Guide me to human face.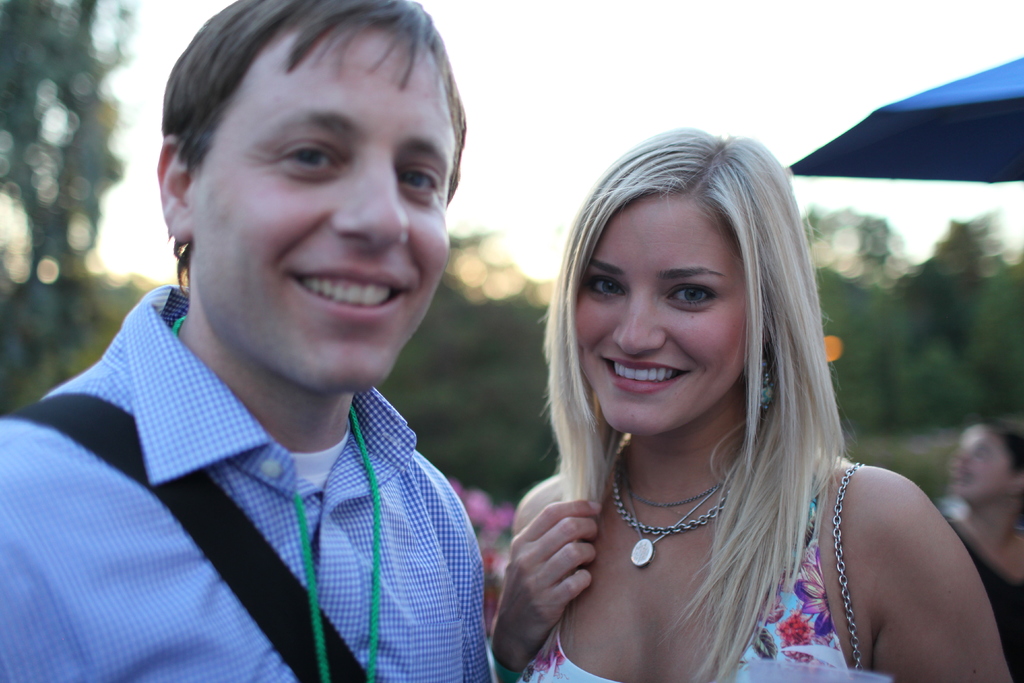
Guidance: {"left": 204, "top": 35, "right": 450, "bottom": 391}.
